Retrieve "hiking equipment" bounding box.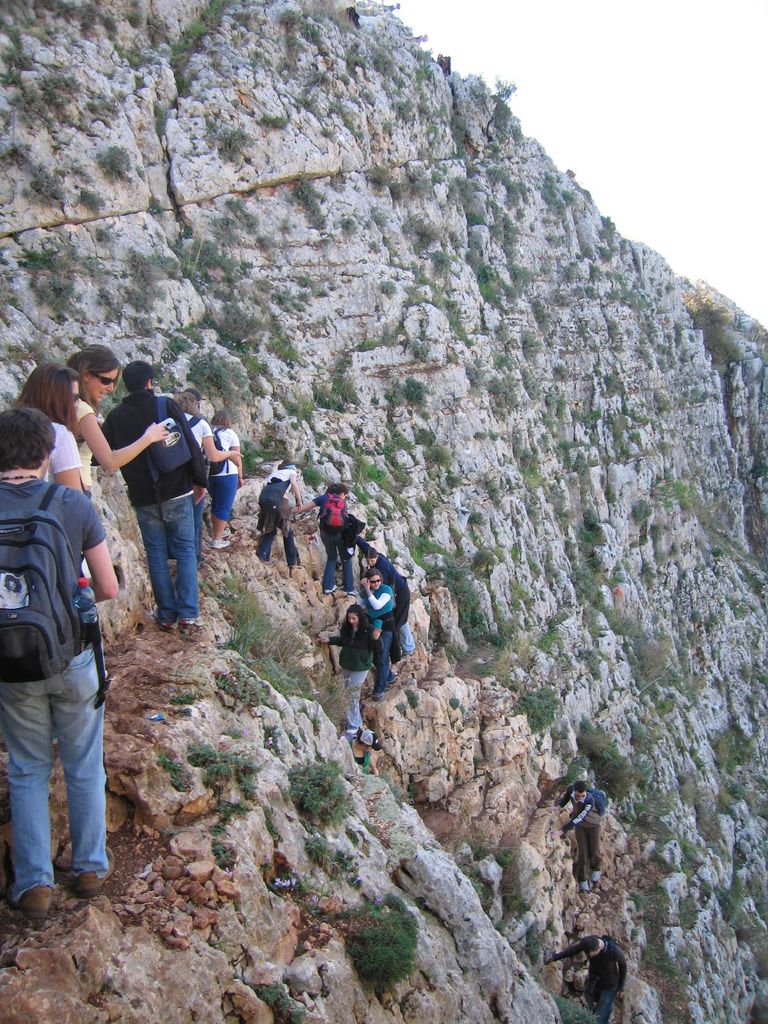
Bounding box: 176/615/207/626.
